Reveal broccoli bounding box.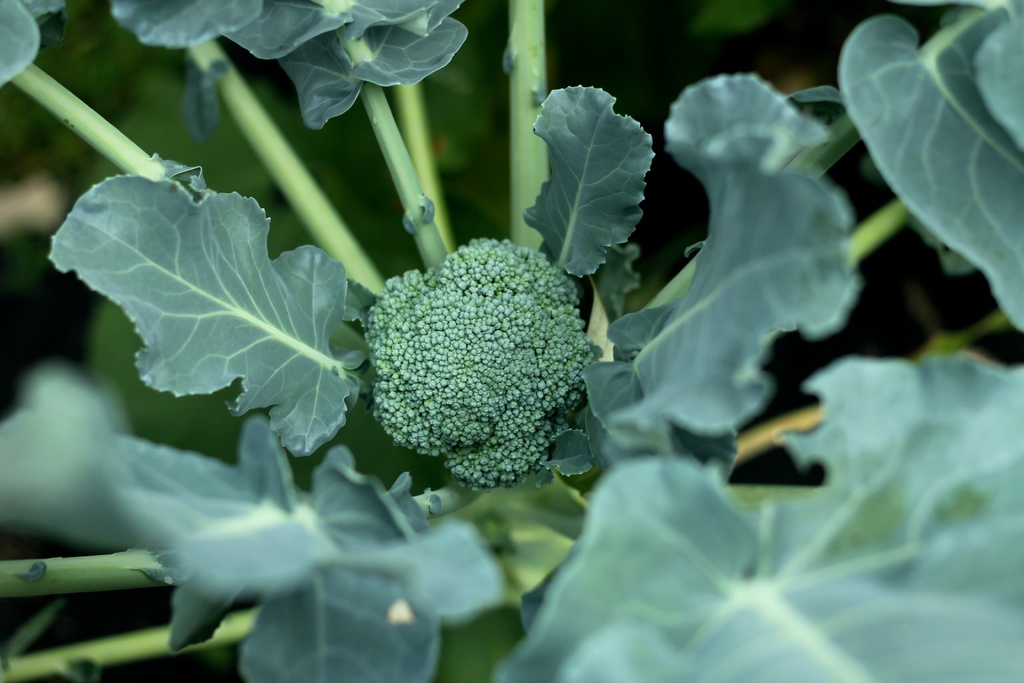
Revealed: (left=362, top=237, right=595, bottom=493).
